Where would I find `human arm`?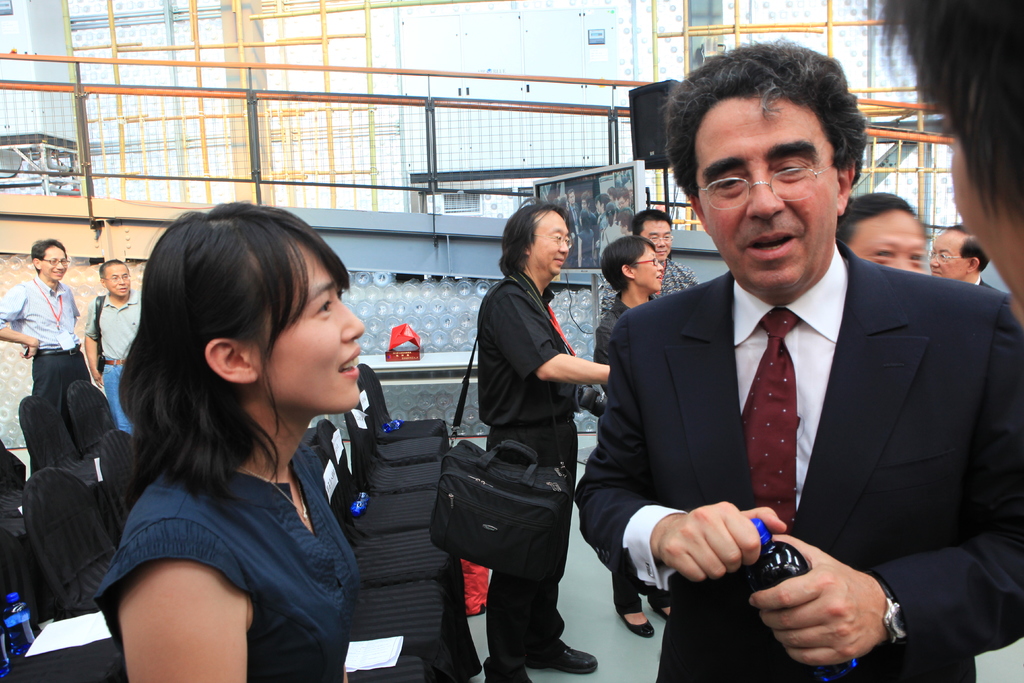
At 118,547,248,682.
